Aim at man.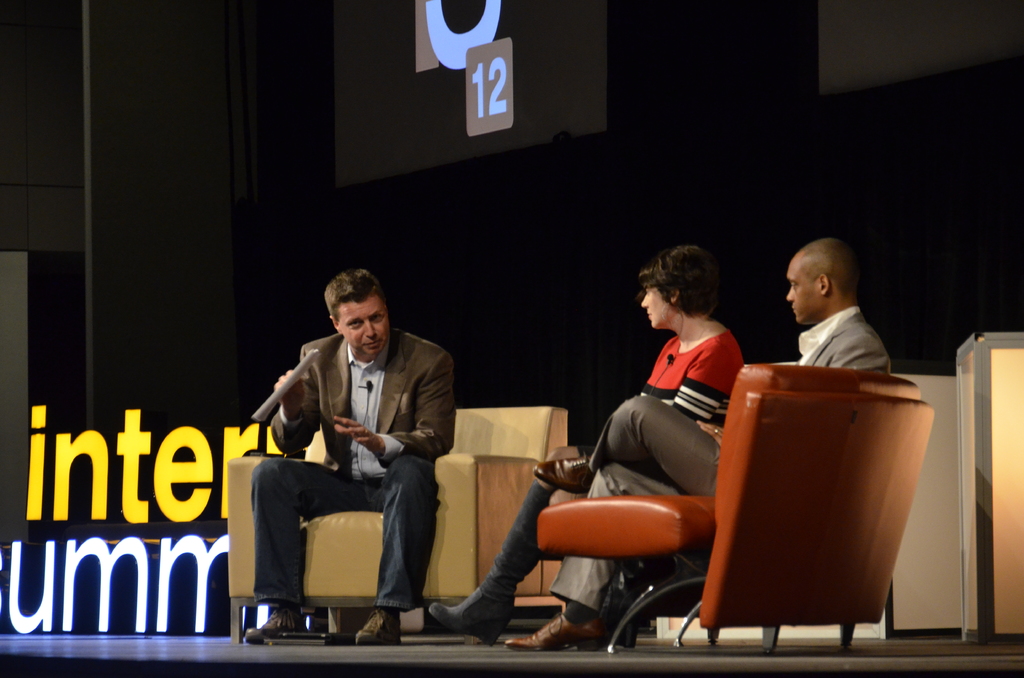
Aimed at 509,239,918,643.
